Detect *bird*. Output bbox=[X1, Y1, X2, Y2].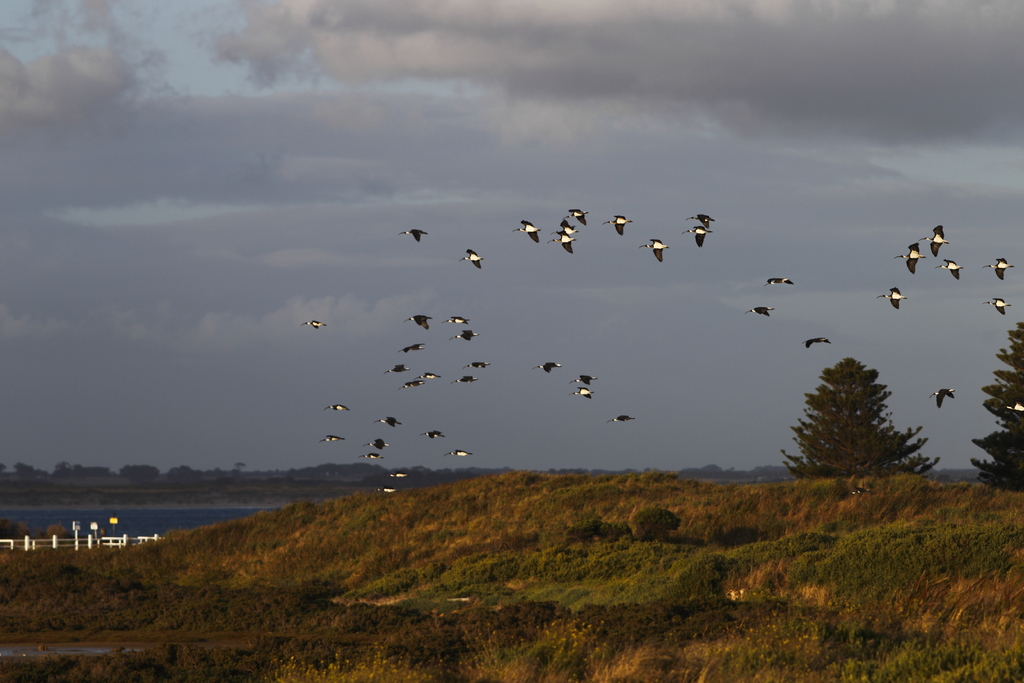
bbox=[746, 302, 775, 316].
